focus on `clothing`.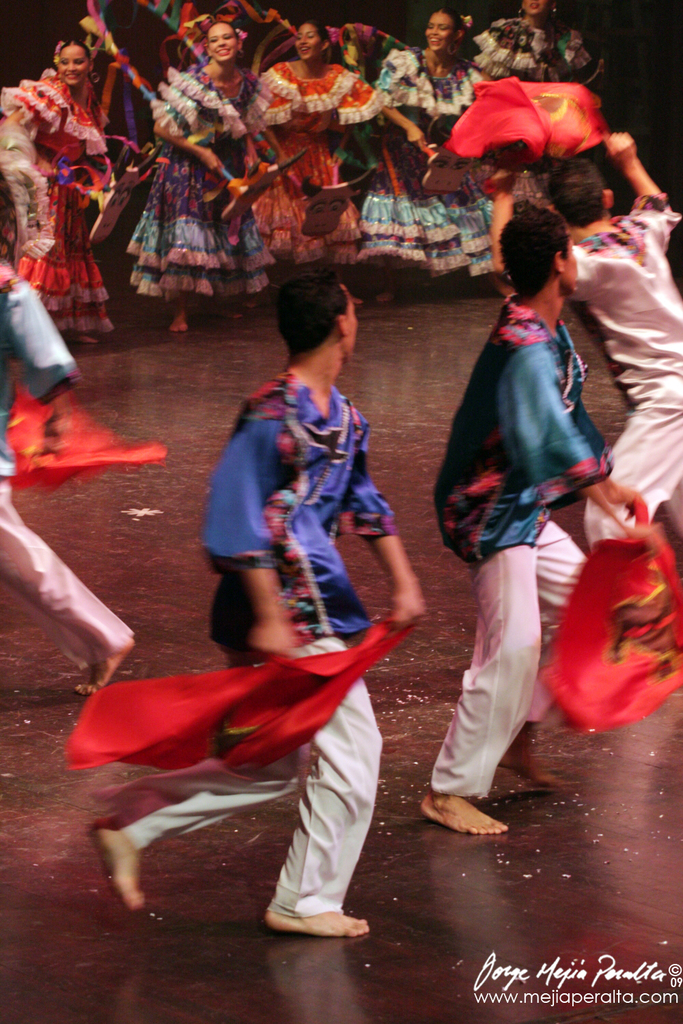
Focused at Rect(0, 266, 135, 651).
